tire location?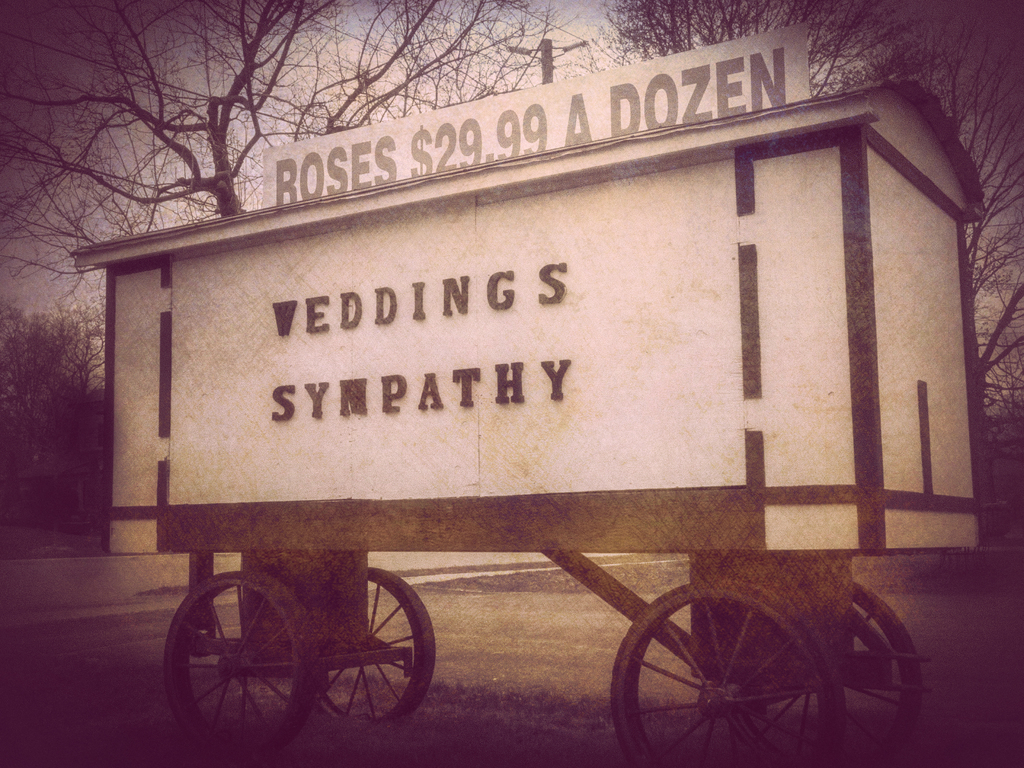
306, 564, 433, 725
